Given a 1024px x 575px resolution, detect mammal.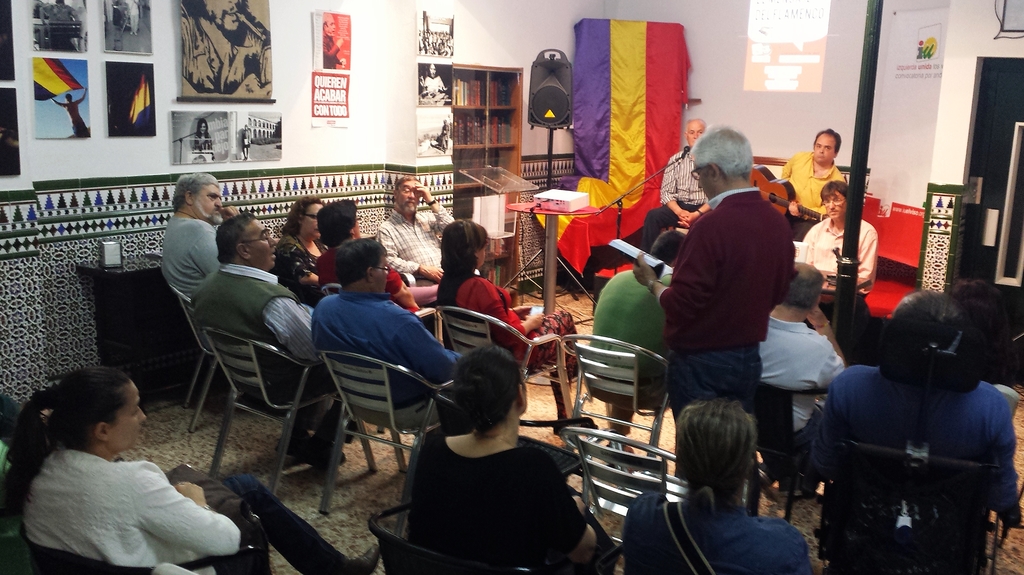
x1=52, y1=88, x2=89, y2=142.
